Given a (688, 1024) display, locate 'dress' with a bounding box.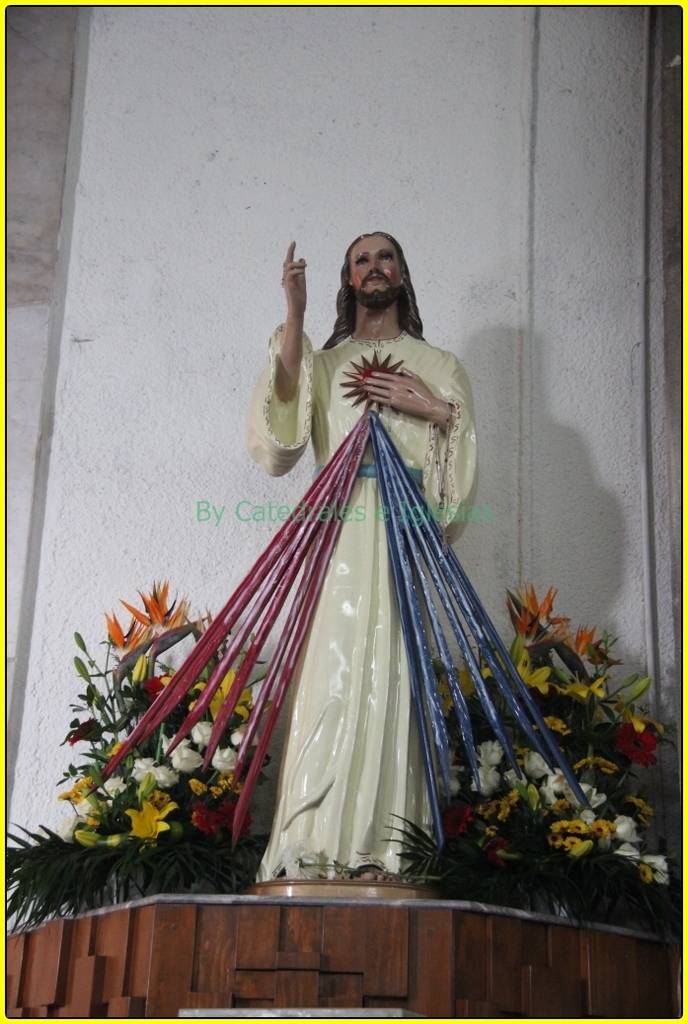
Located: {"x1": 255, "y1": 329, "x2": 482, "y2": 880}.
